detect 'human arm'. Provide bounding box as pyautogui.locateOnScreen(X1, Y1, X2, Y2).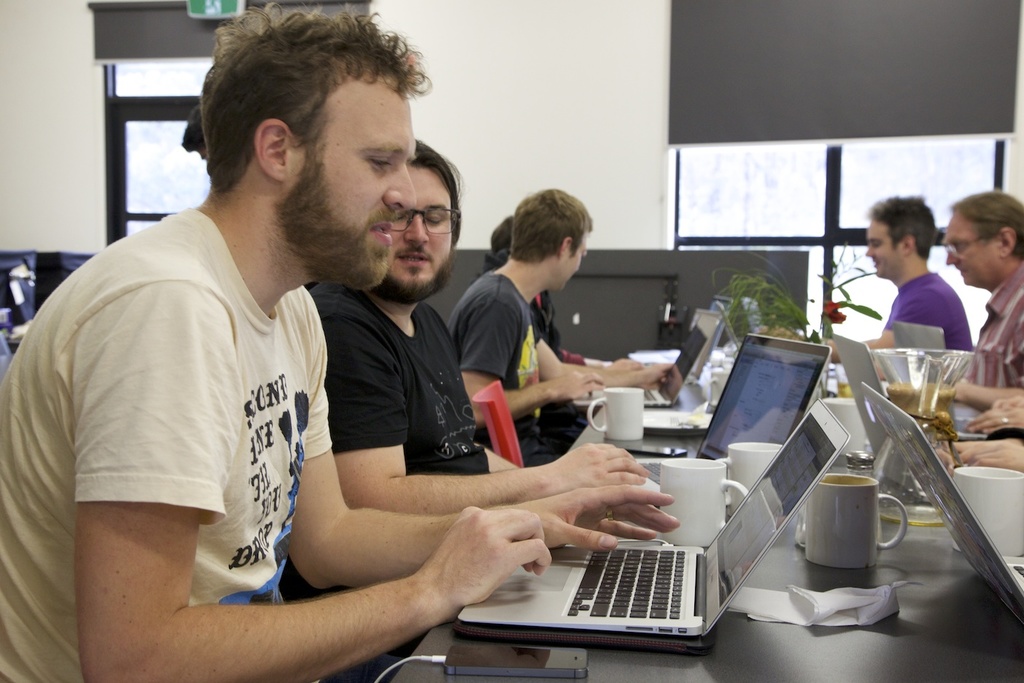
pyautogui.locateOnScreen(287, 346, 689, 598).
